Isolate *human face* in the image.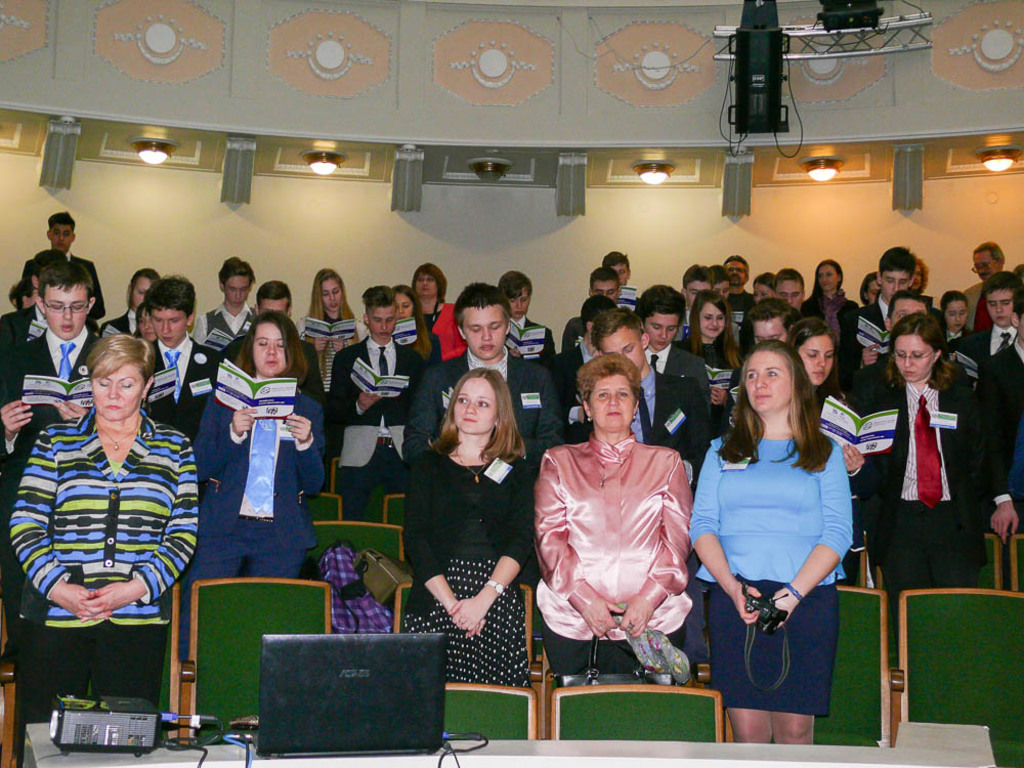
Isolated region: [984, 290, 1013, 328].
